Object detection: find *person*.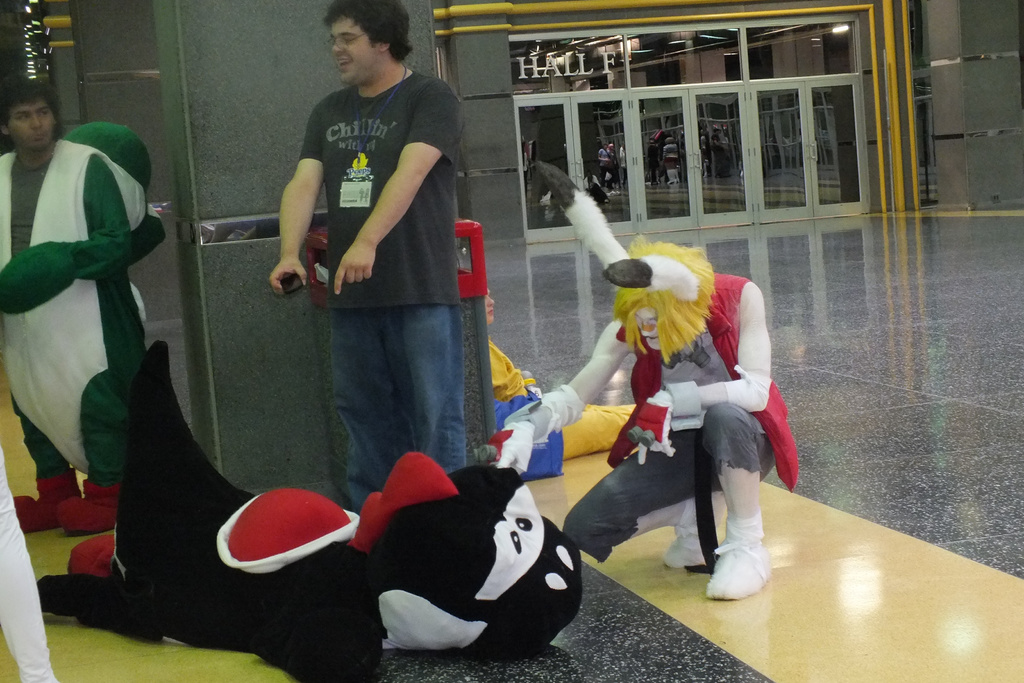
region(8, 80, 139, 536).
